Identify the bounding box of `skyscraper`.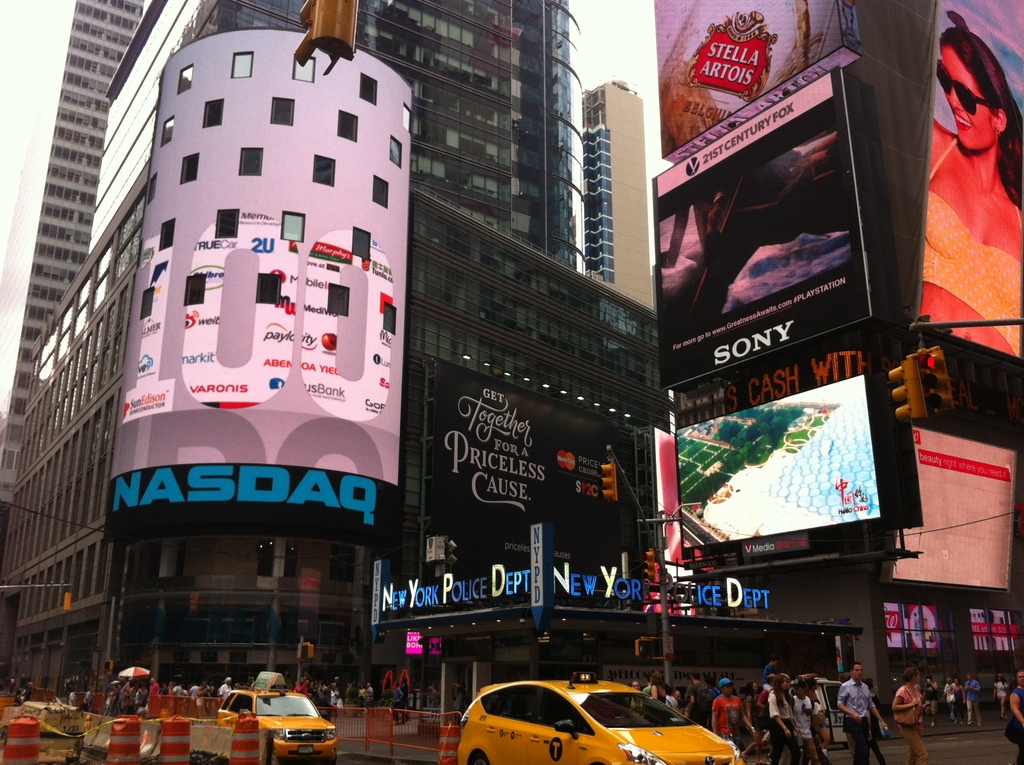
<box>0,0,654,693</box>.
